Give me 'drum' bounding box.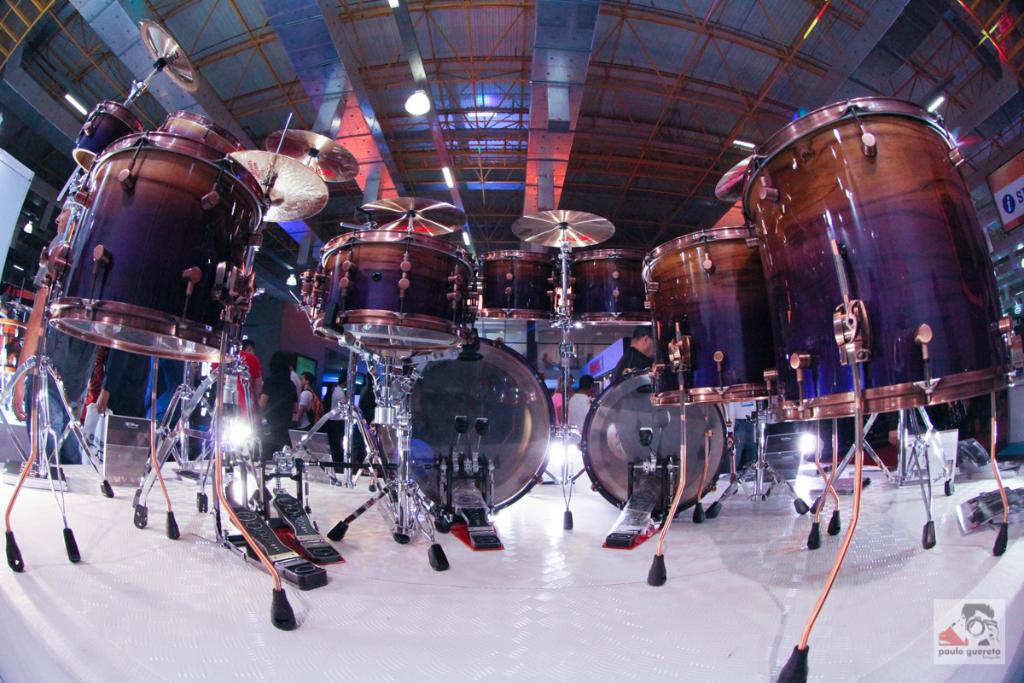
(0, 319, 32, 377).
